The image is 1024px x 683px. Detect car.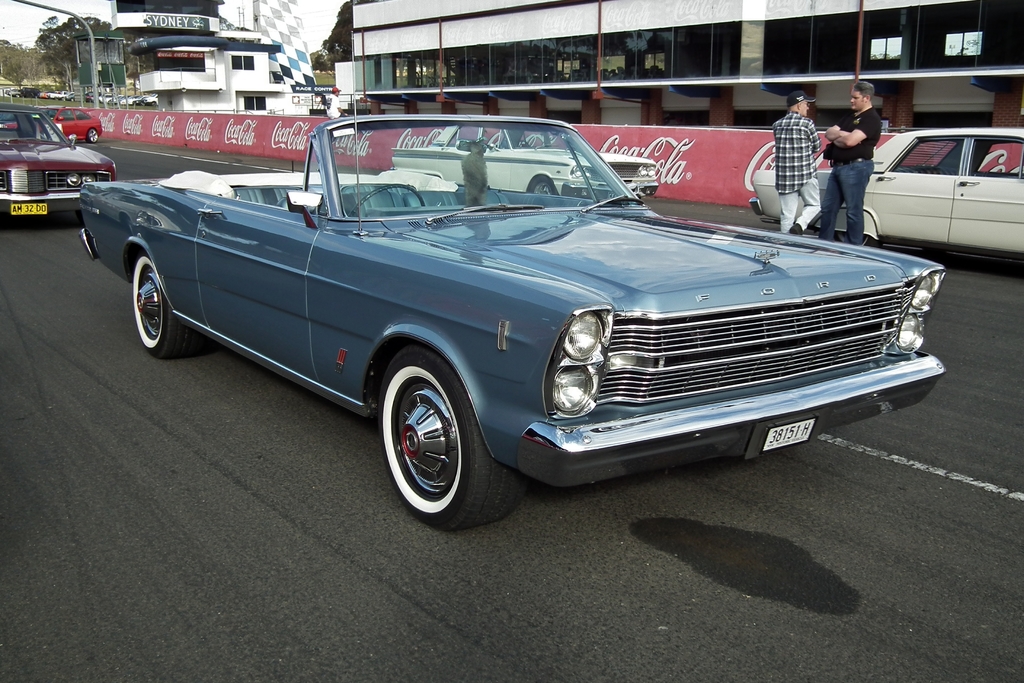
Detection: pyautogui.locateOnScreen(0, 97, 129, 248).
